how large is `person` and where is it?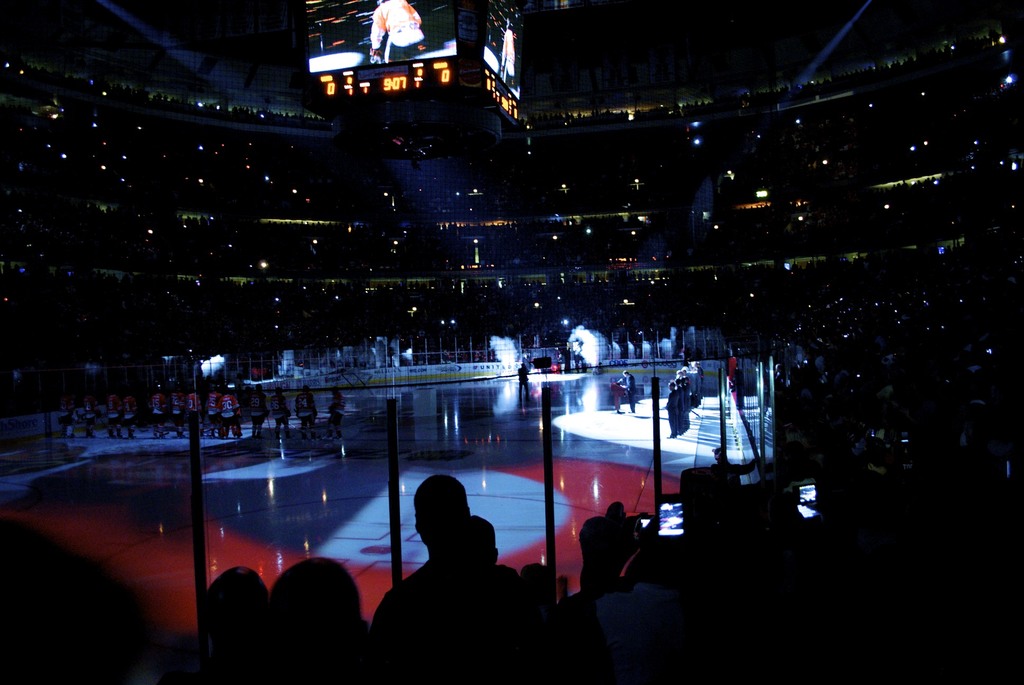
Bounding box: bbox=[81, 398, 93, 437].
